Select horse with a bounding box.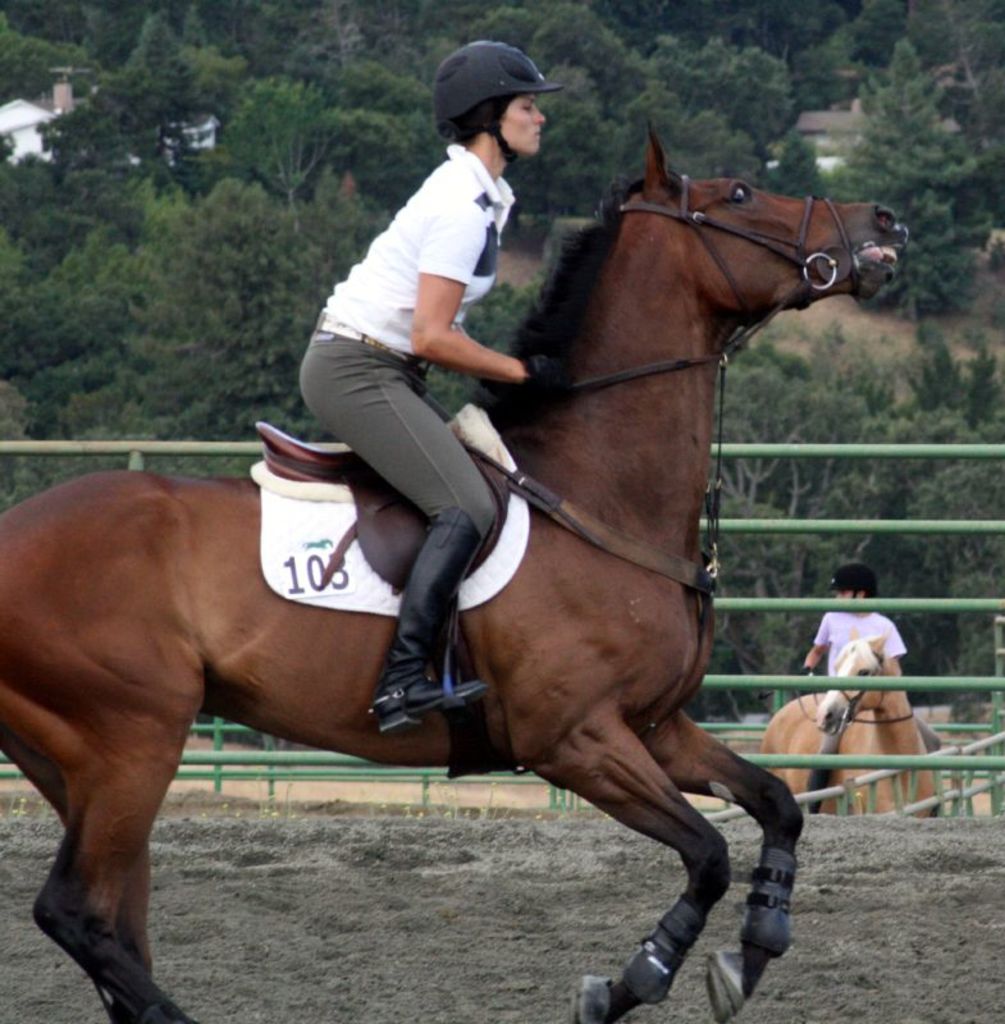
box=[762, 632, 942, 813].
